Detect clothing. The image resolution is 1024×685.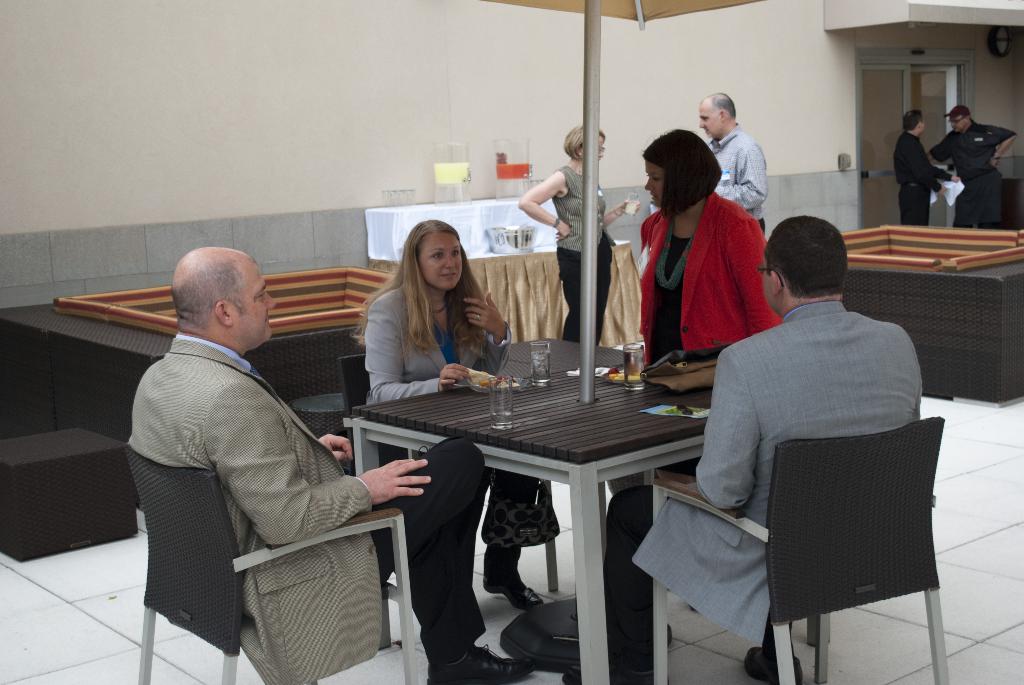
<bbox>591, 281, 923, 684</bbox>.
